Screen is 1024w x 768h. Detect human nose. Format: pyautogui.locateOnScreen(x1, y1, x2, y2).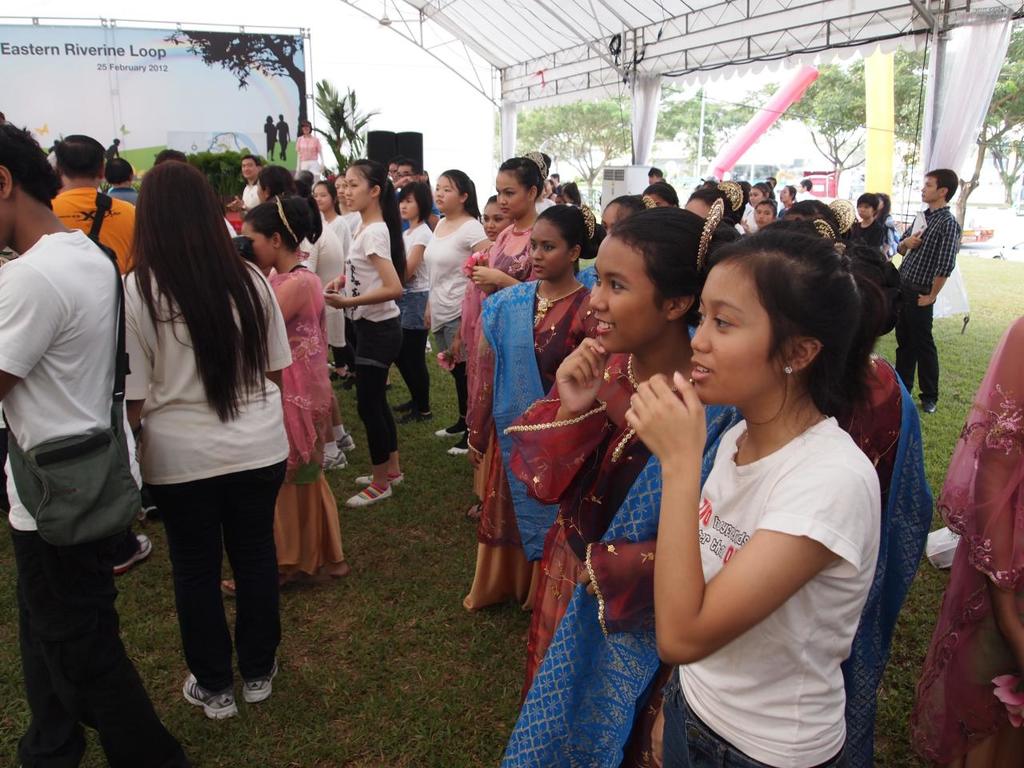
pyautogui.locateOnScreen(534, 249, 543, 261).
